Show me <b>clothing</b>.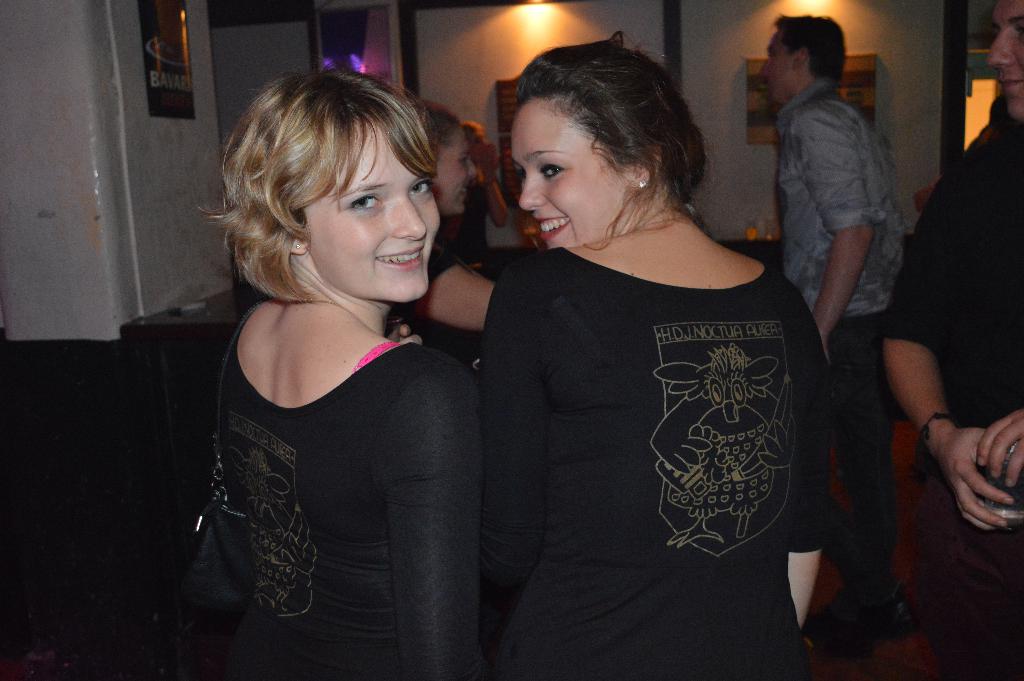
<b>clothing</b> is here: pyautogui.locateOnScreen(771, 78, 897, 609).
